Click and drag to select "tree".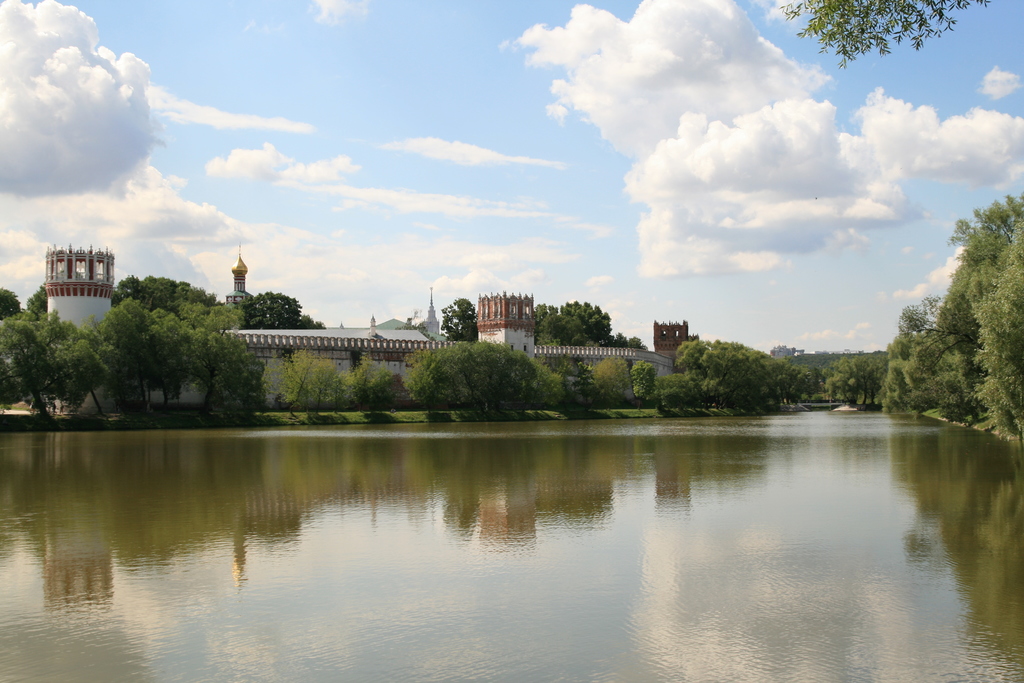
Selection: bbox=[144, 276, 178, 304].
